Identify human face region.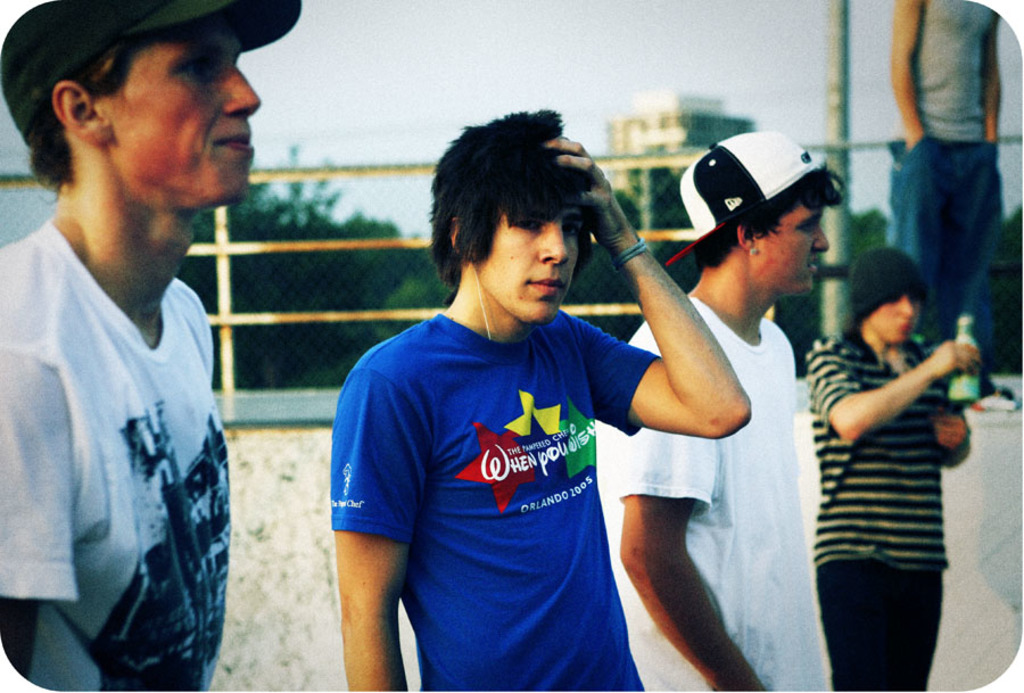
Region: l=474, t=198, r=585, b=324.
